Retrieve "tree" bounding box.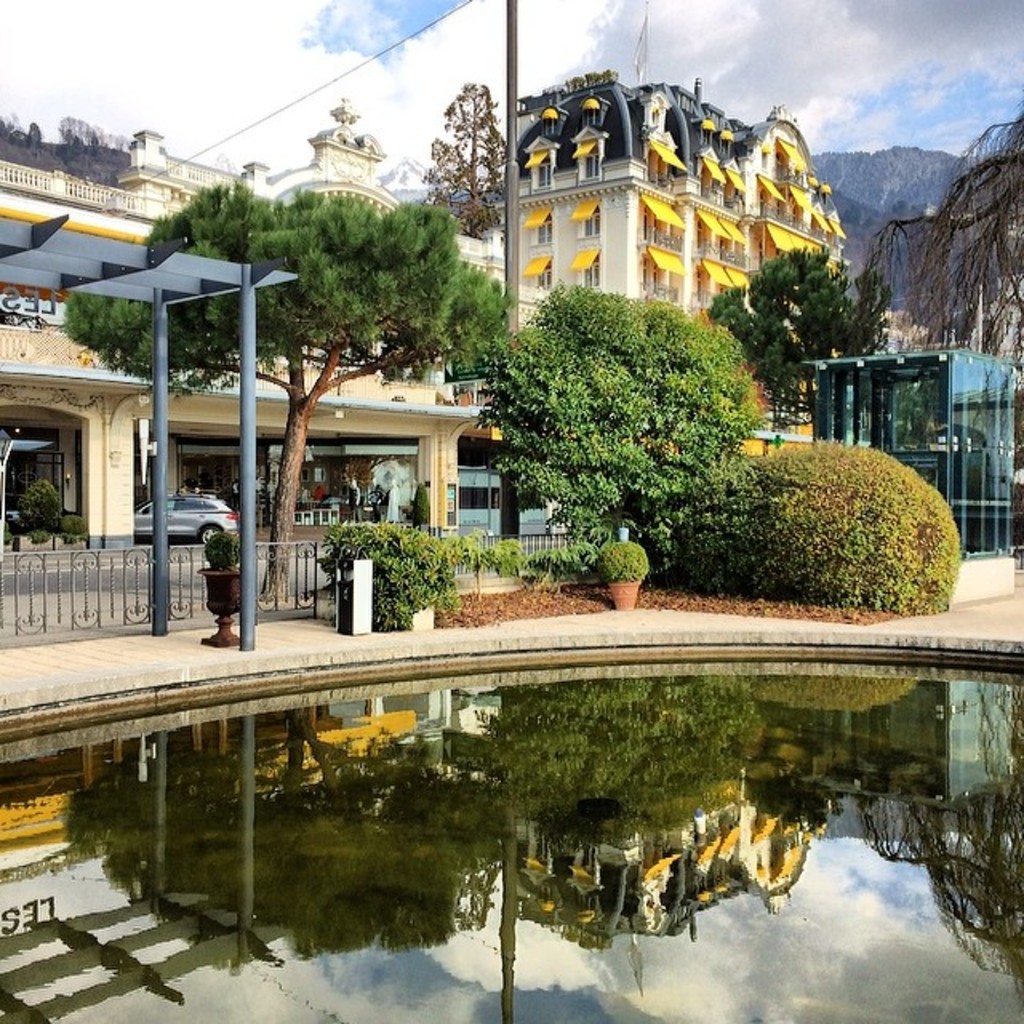
Bounding box: (435,80,499,226).
